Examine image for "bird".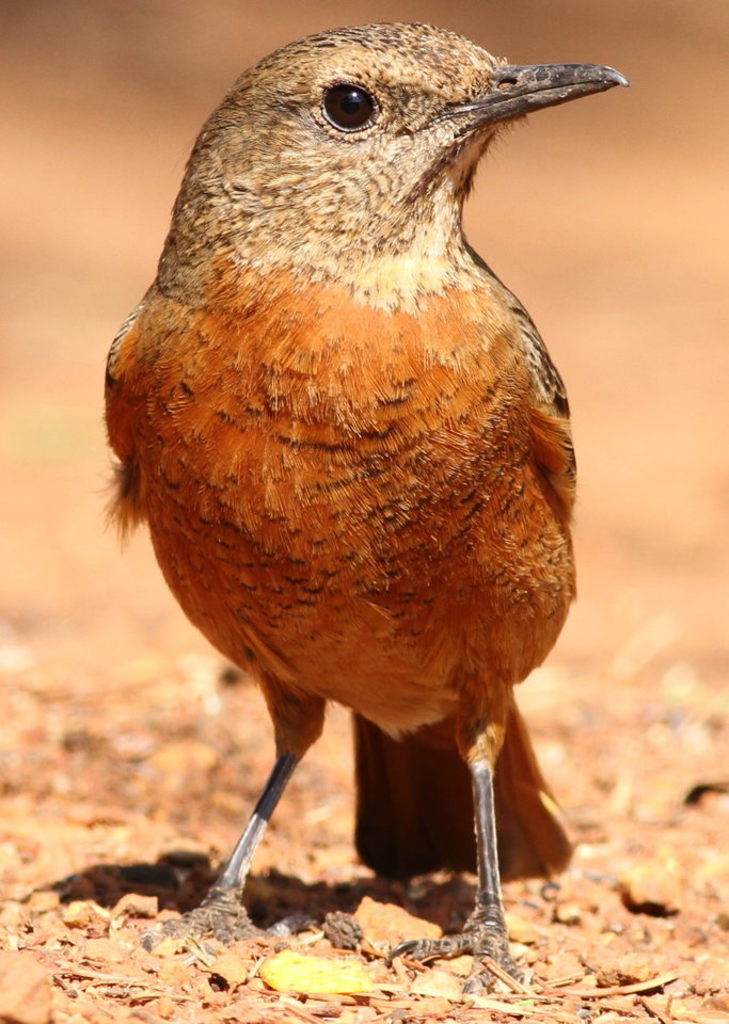
Examination result: l=91, t=51, r=608, b=940.
